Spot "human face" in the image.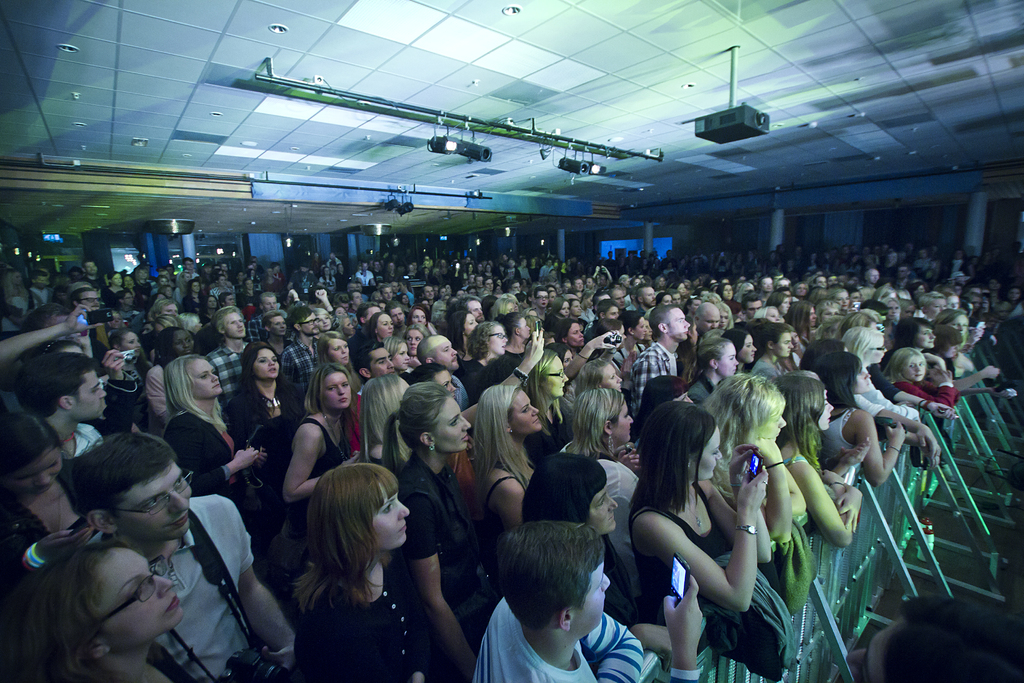
"human face" found at rect(74, 370, 107, 423).
